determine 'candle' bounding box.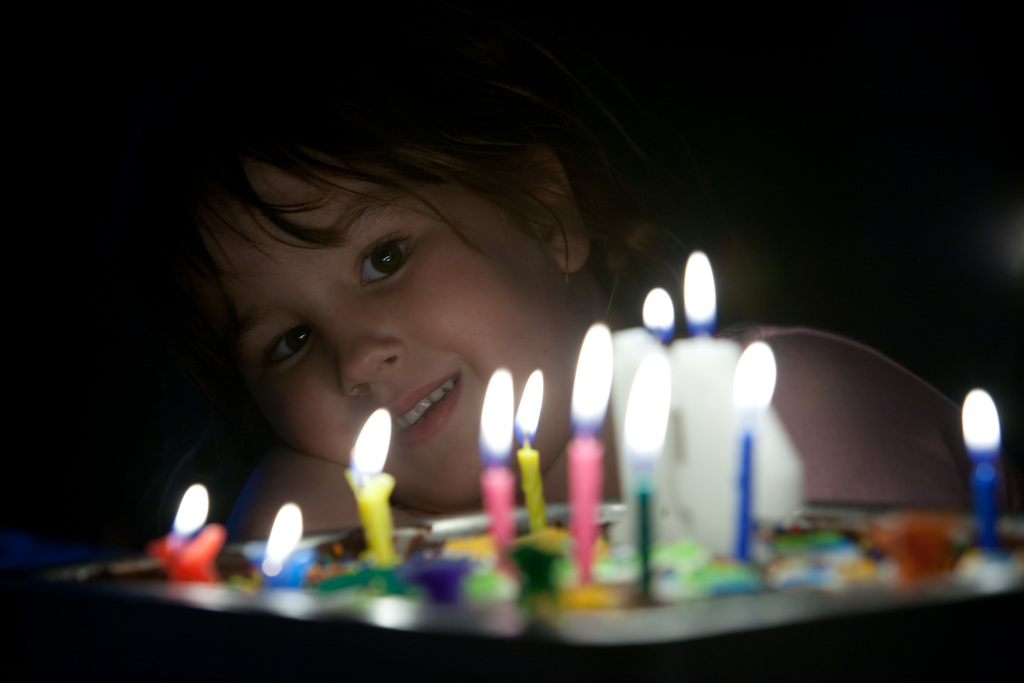
Determined: crop(633, 353, 663, 604).
